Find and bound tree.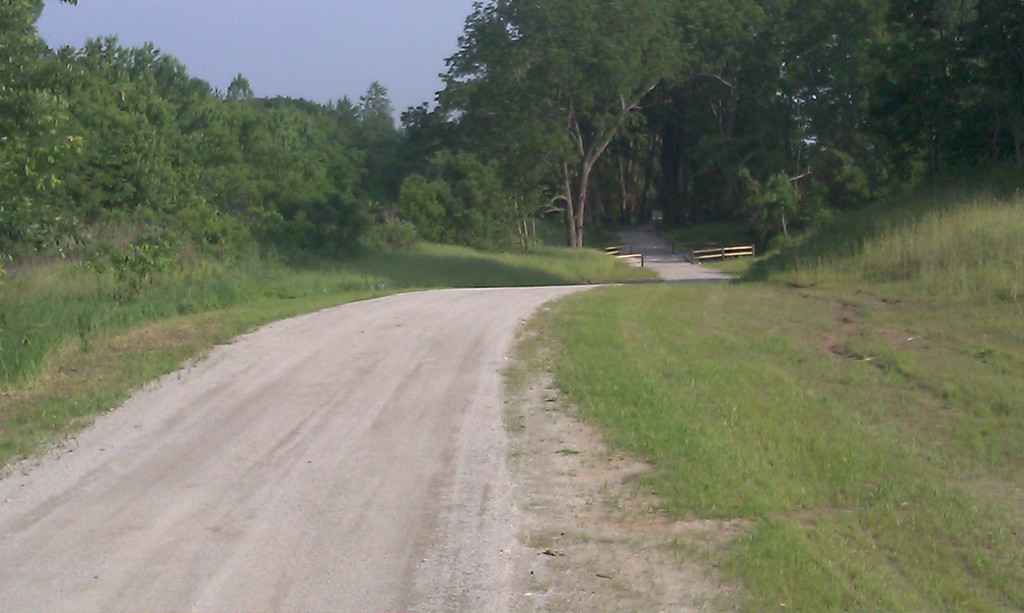
Bound: box(455, 27, 764, 267).
